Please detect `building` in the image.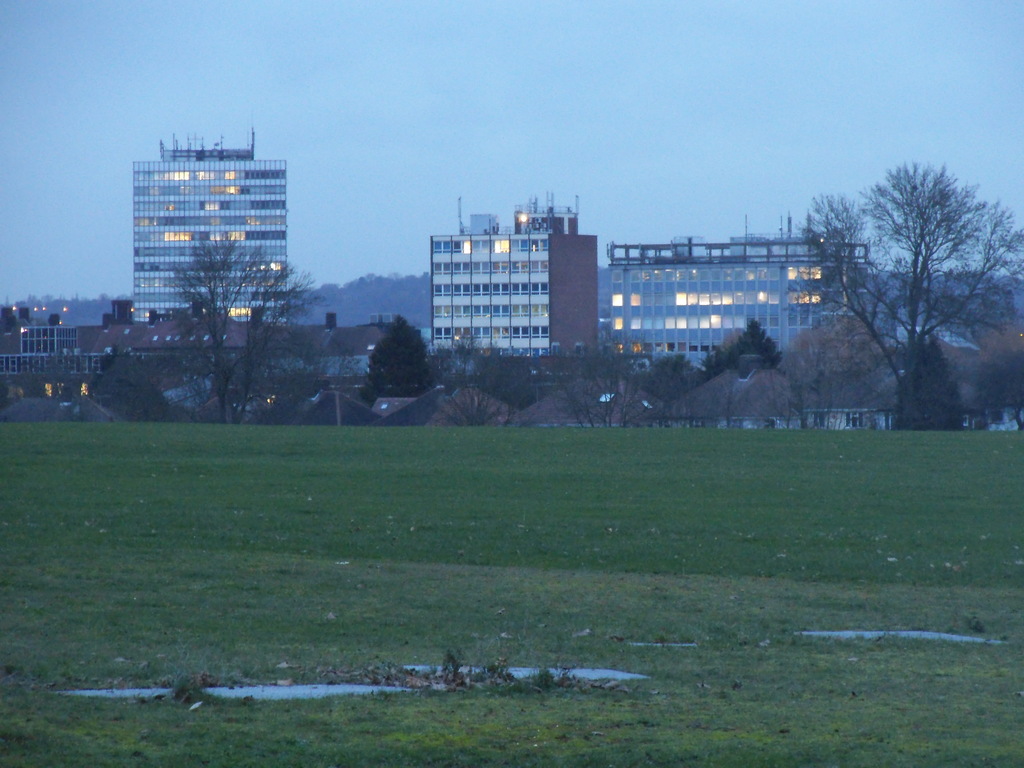
[611, 234, 878, 400].
